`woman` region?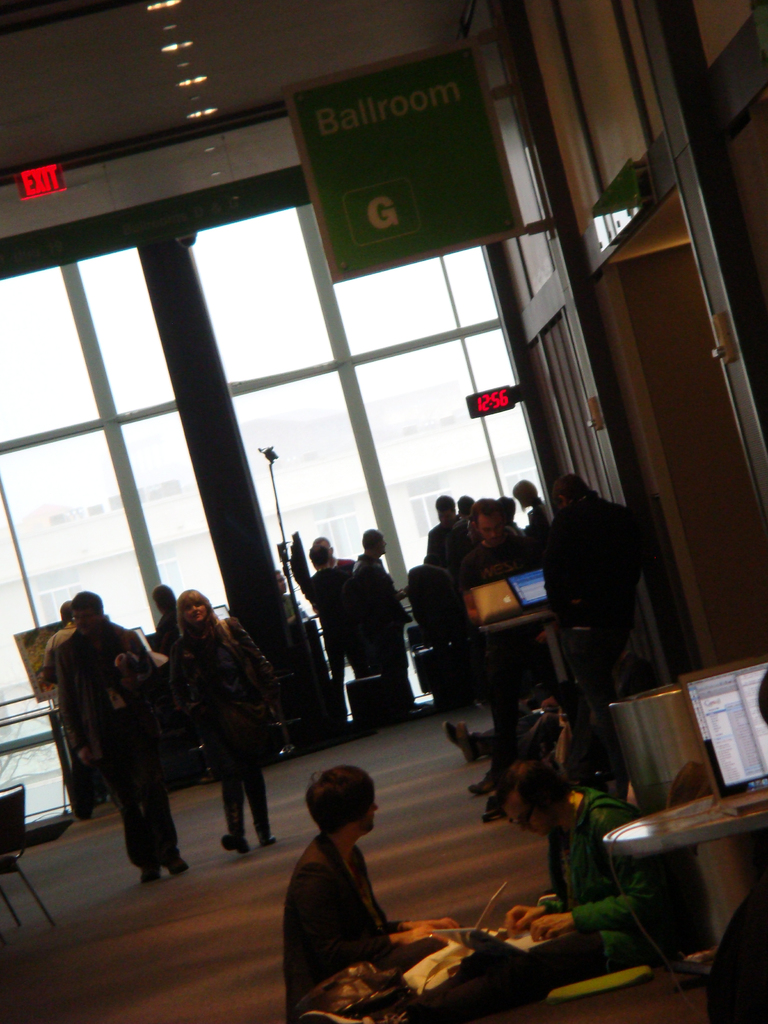
(x1=284, y1=760, x2=460, y2=1023)
